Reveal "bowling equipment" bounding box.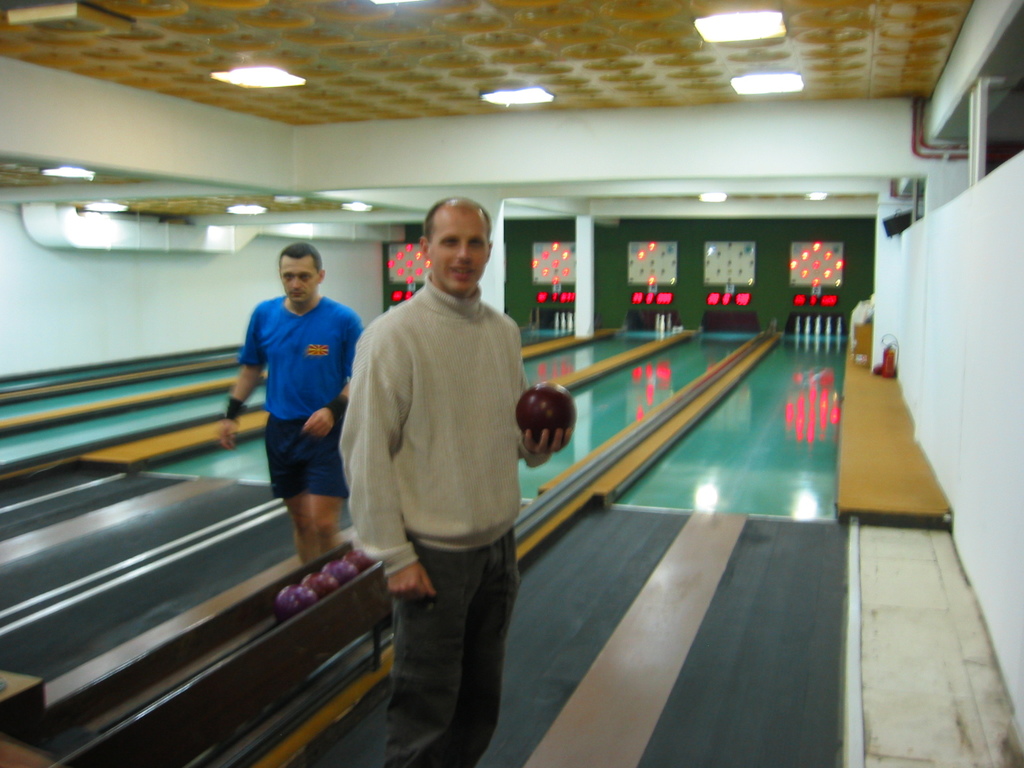
Revealed: 806,319,813,341.
